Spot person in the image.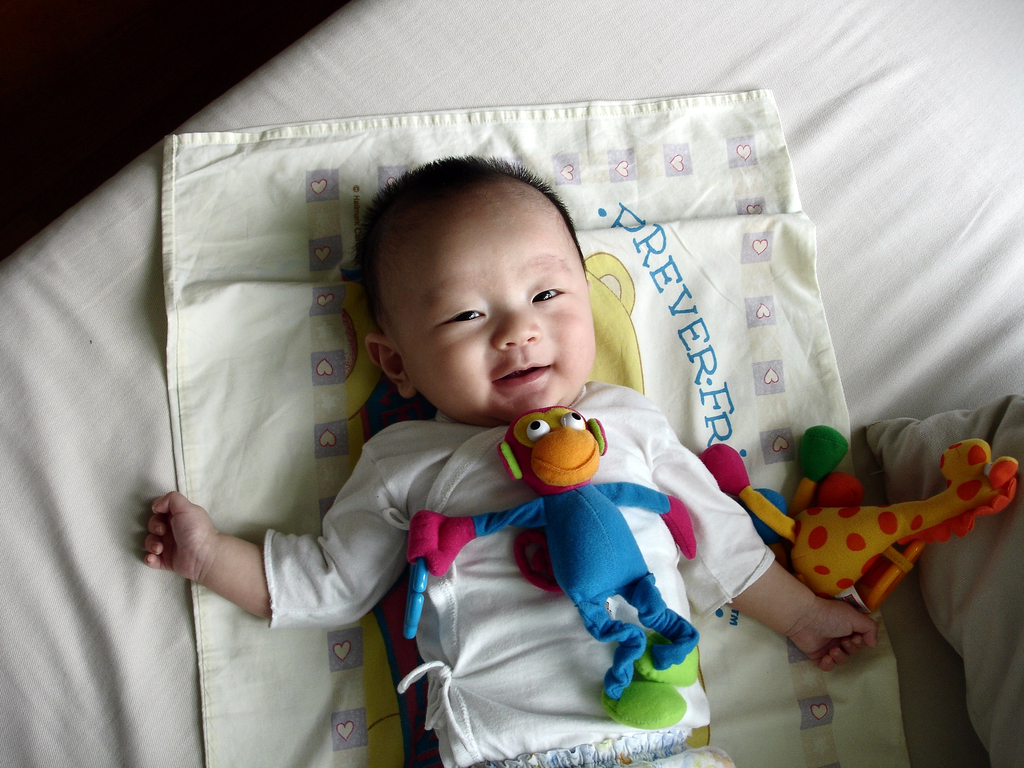
person found at <bbox>143, 159, 884, 767</bbox>.
